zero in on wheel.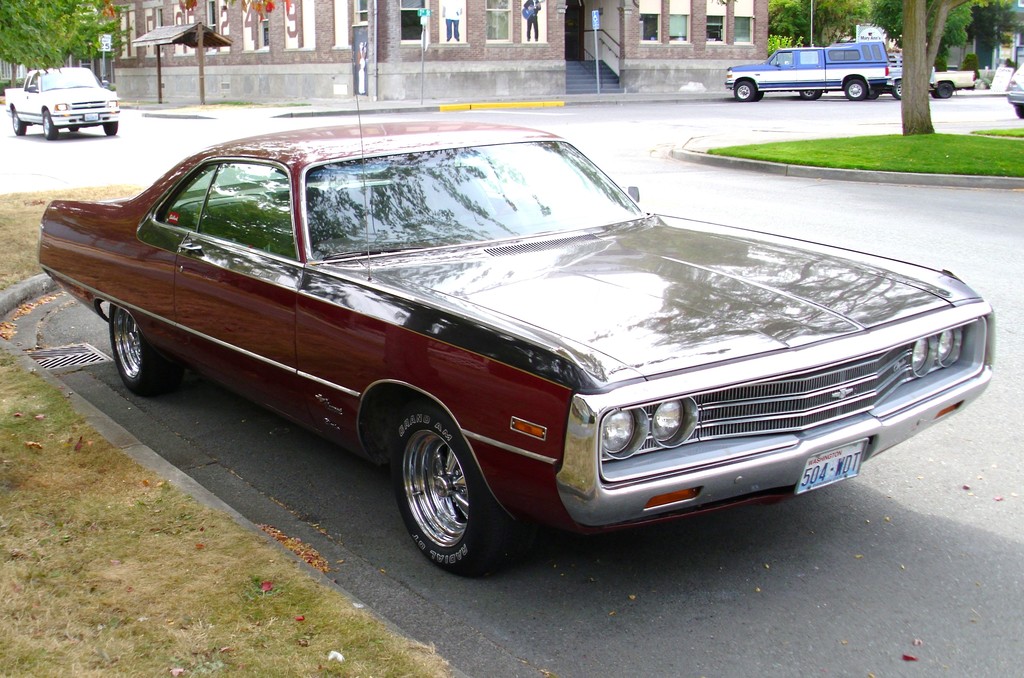
Zeroed in: [735, 81, 758, 101].
